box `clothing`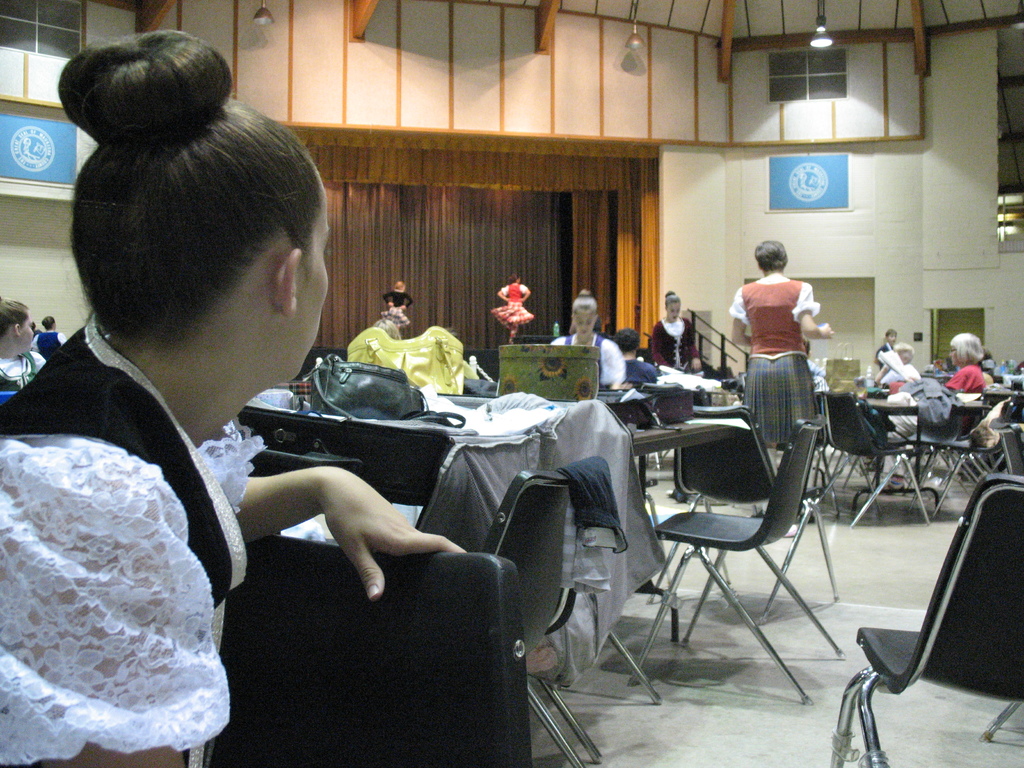
[x1=0, y1=348, x2=49, y2=404]
